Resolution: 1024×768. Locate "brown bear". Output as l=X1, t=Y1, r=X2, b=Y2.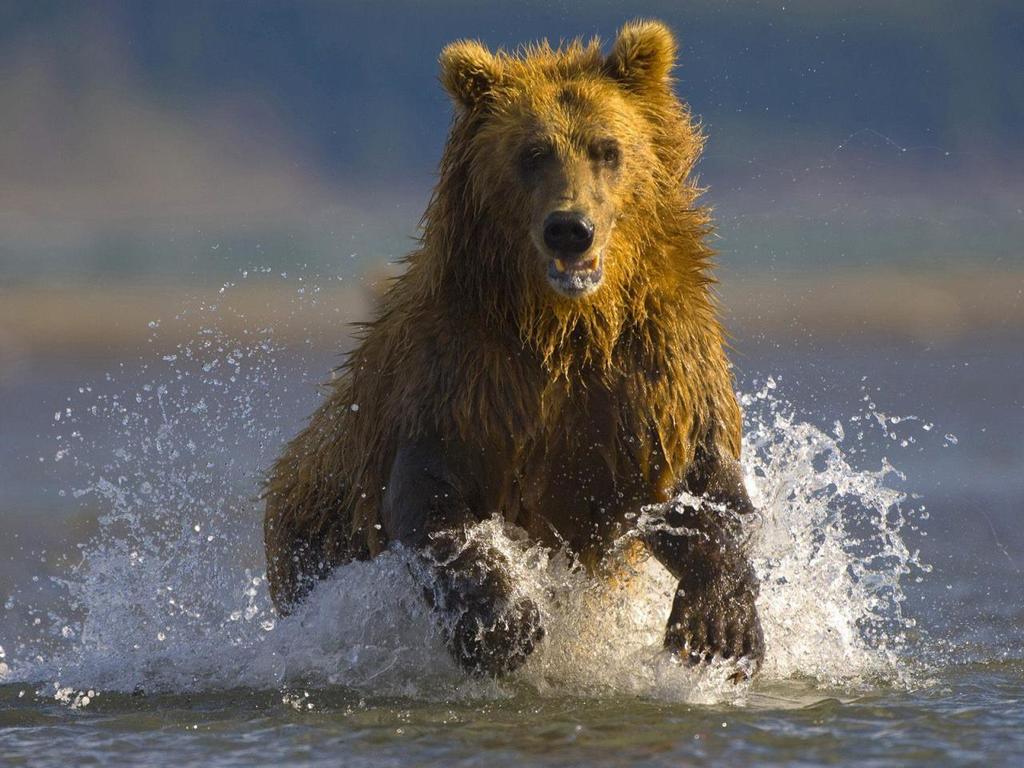
l=254, t=12, r=764, b=684.
